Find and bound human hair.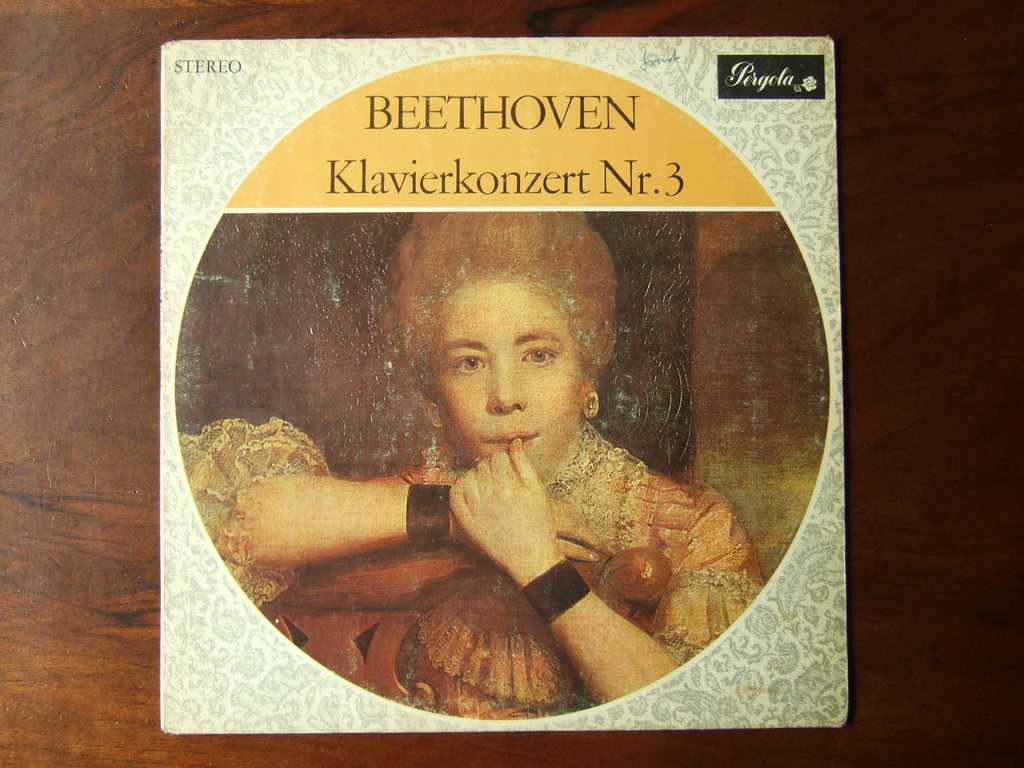
Bound: {"left": 349, "top": 219, "right": 652, "bottom": 508}.
